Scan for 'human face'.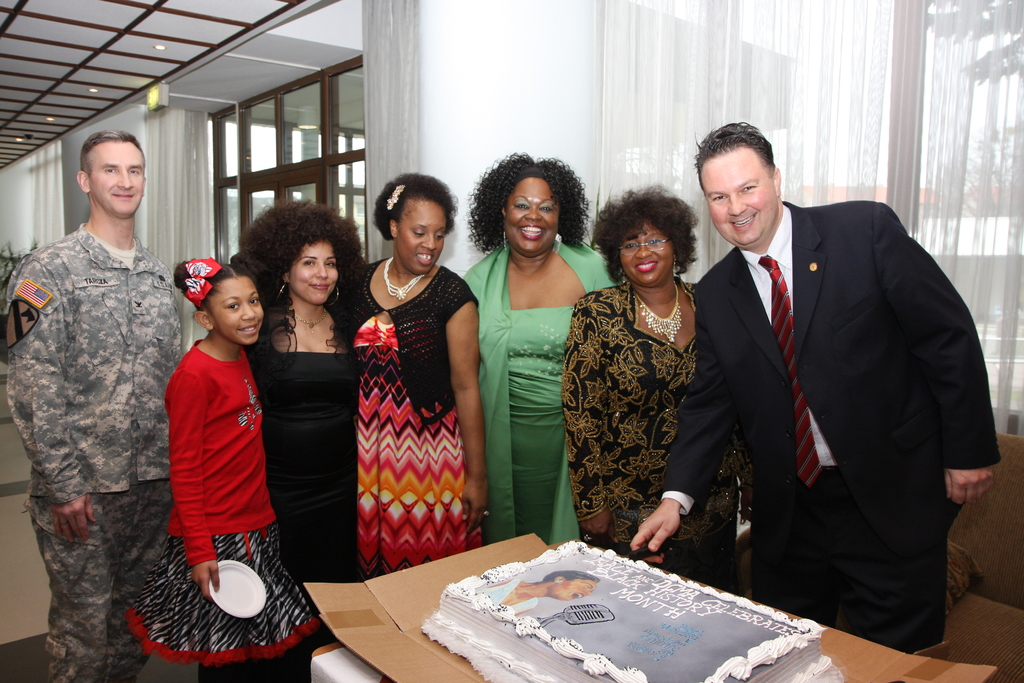
Scan result: <region>701, 154, 775, 254</region>.
